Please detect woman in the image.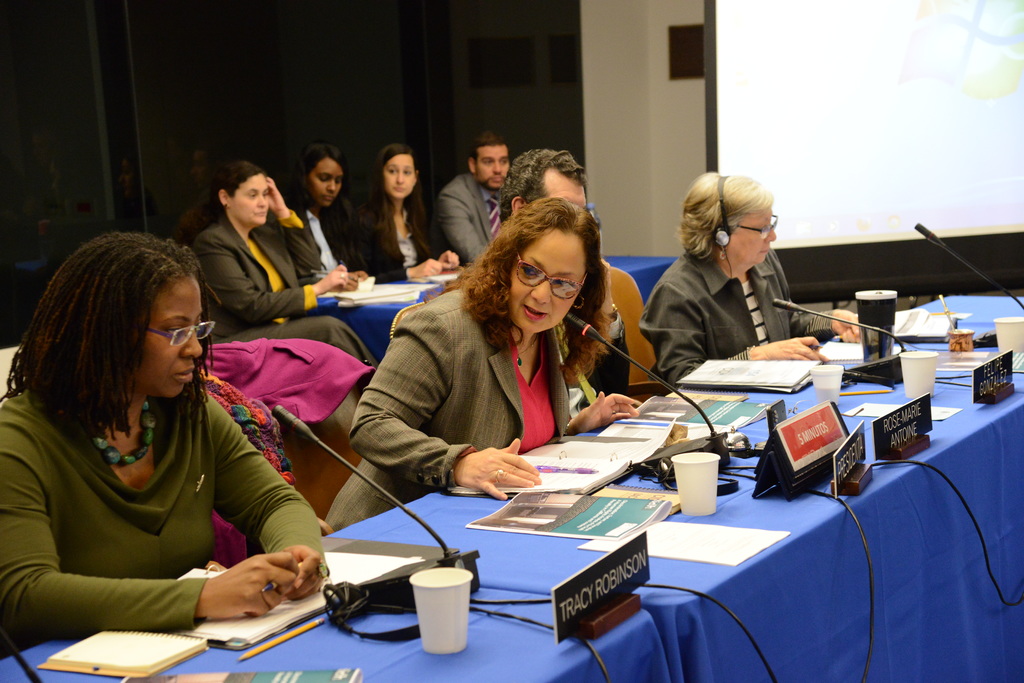
<box>324,220,657,543</box>.
